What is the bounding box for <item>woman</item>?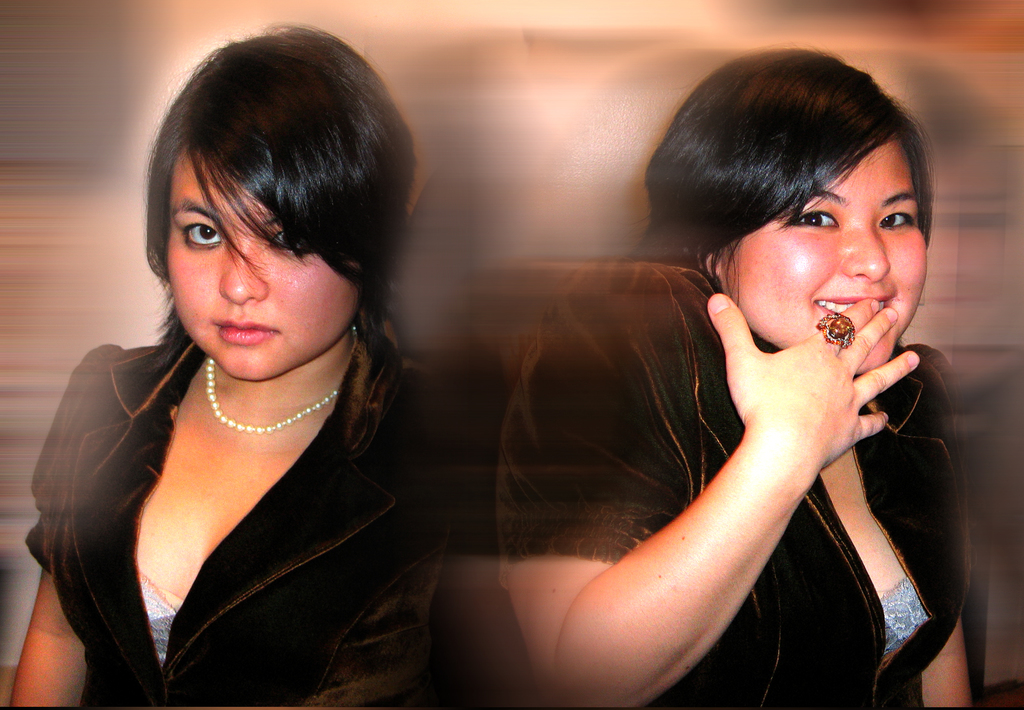
(495,44,985,709).
